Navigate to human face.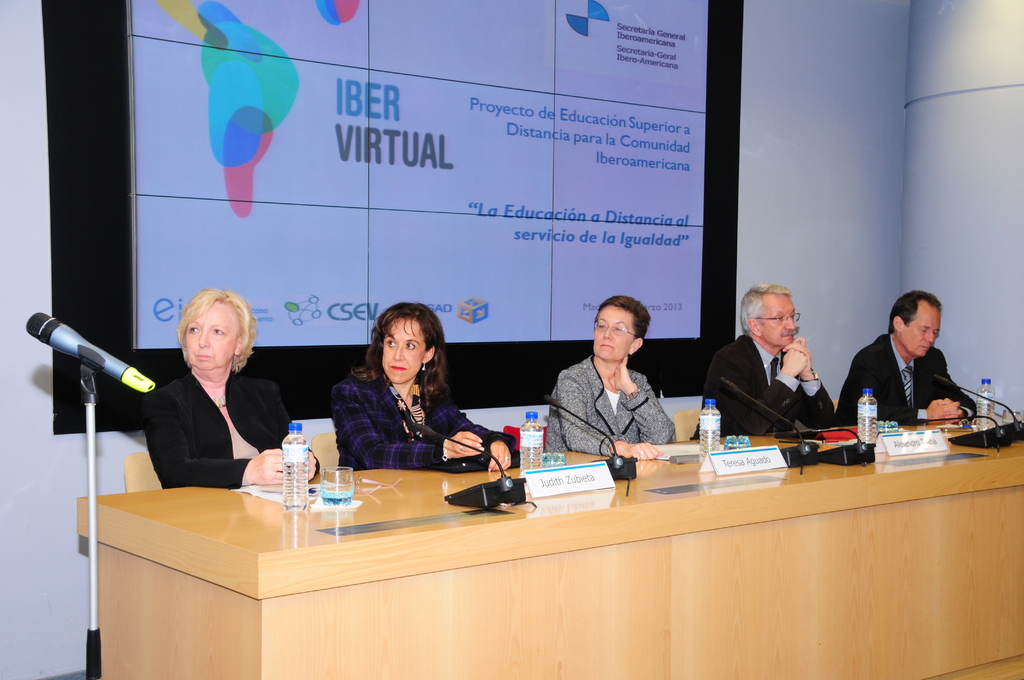
Navigation target: (left=593, top=302, right=641, bottom=367).
